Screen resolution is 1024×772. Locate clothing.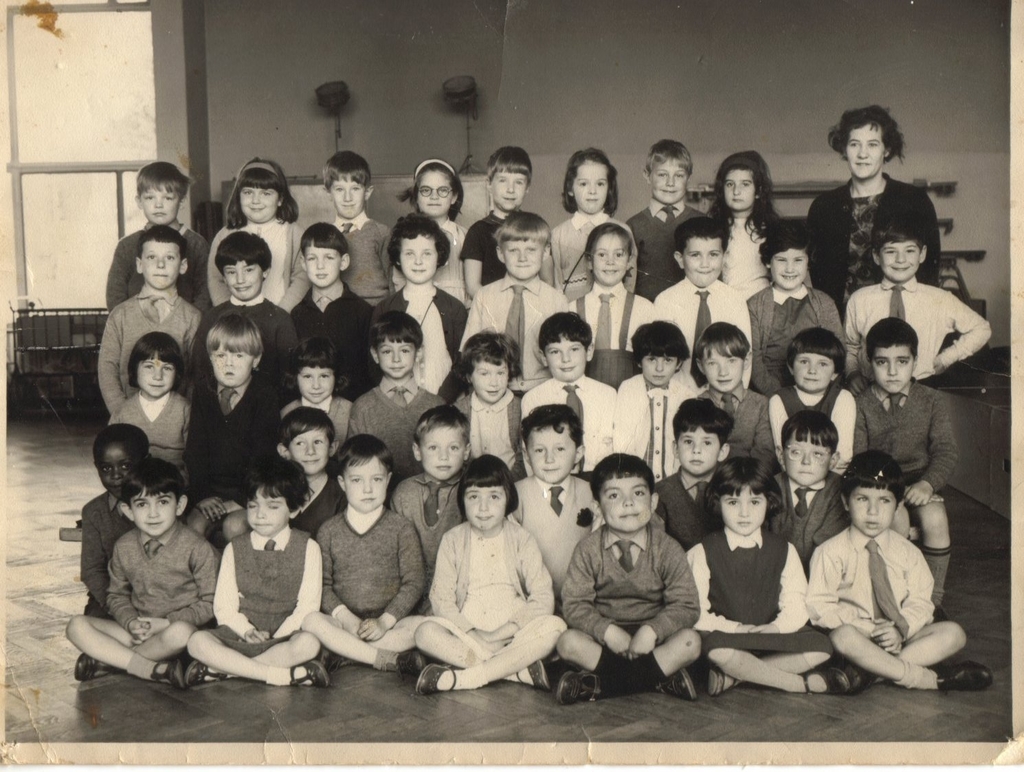
[x1=560, y1=277, x2=656, y2=387].
